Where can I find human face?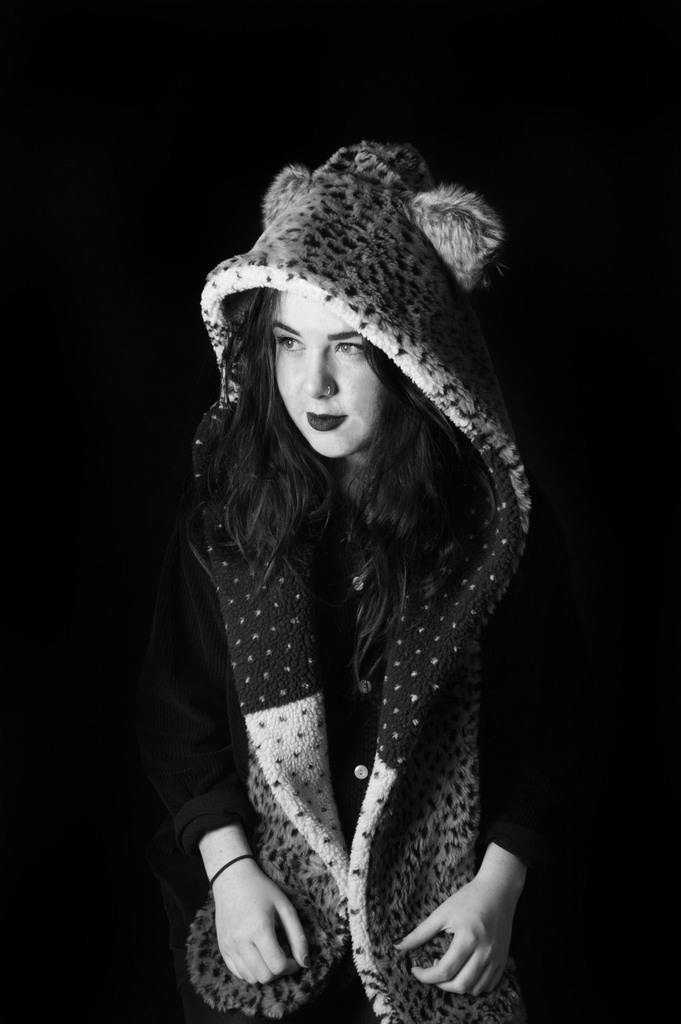
You can find it at [269, 294, 383, 461].
